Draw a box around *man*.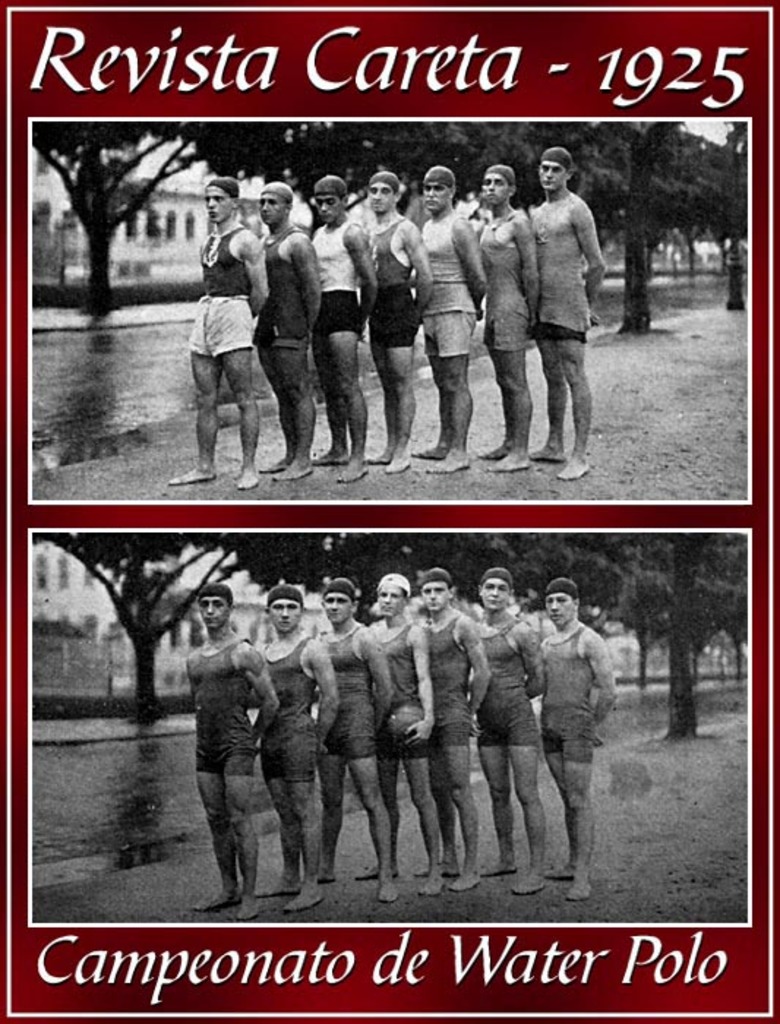
[539, 579, 618, 901].
